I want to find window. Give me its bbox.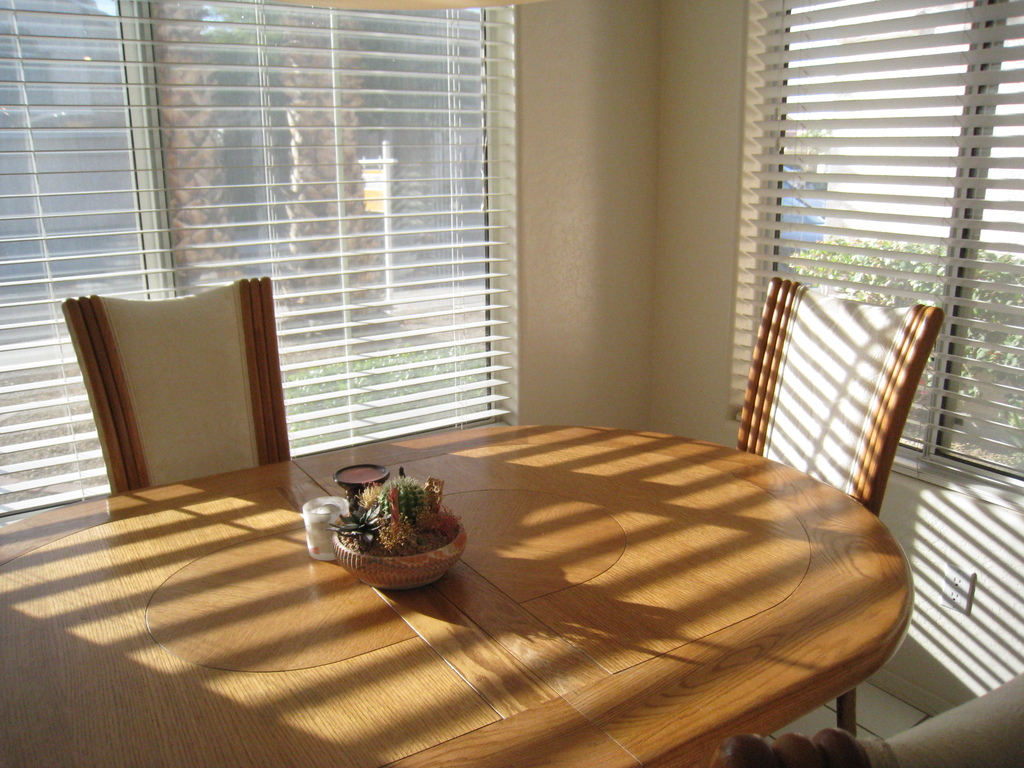
locate(737, 0, 1023, 515).
